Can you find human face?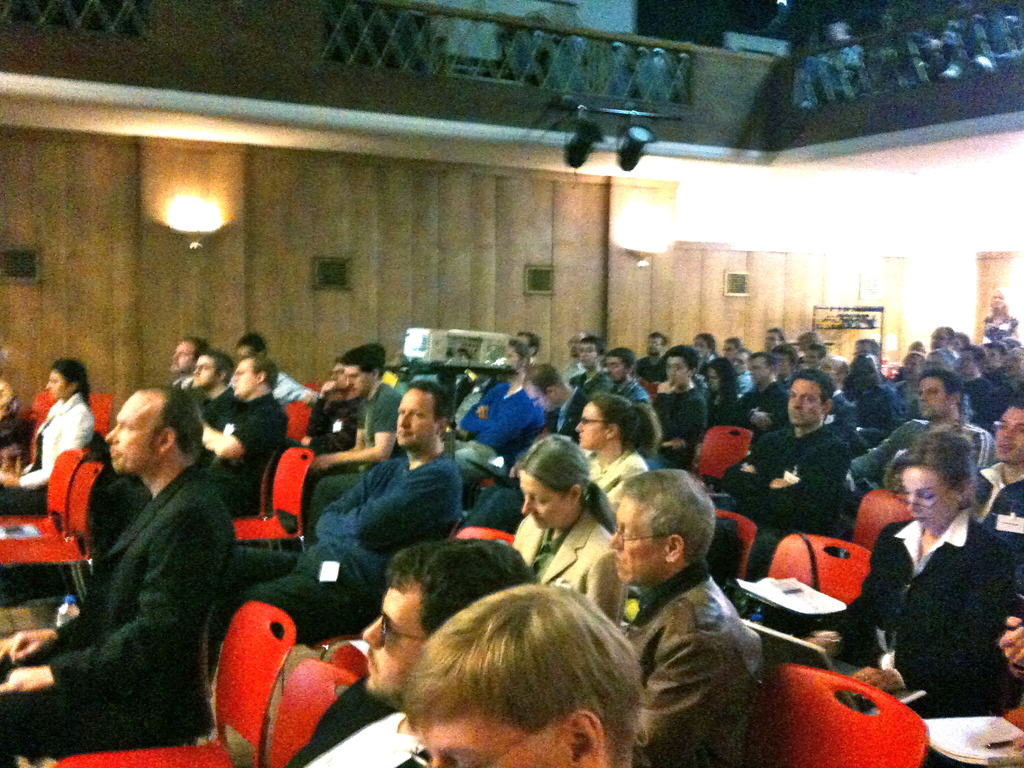
Yes, bounding box: 524, 385, 550, 410.
